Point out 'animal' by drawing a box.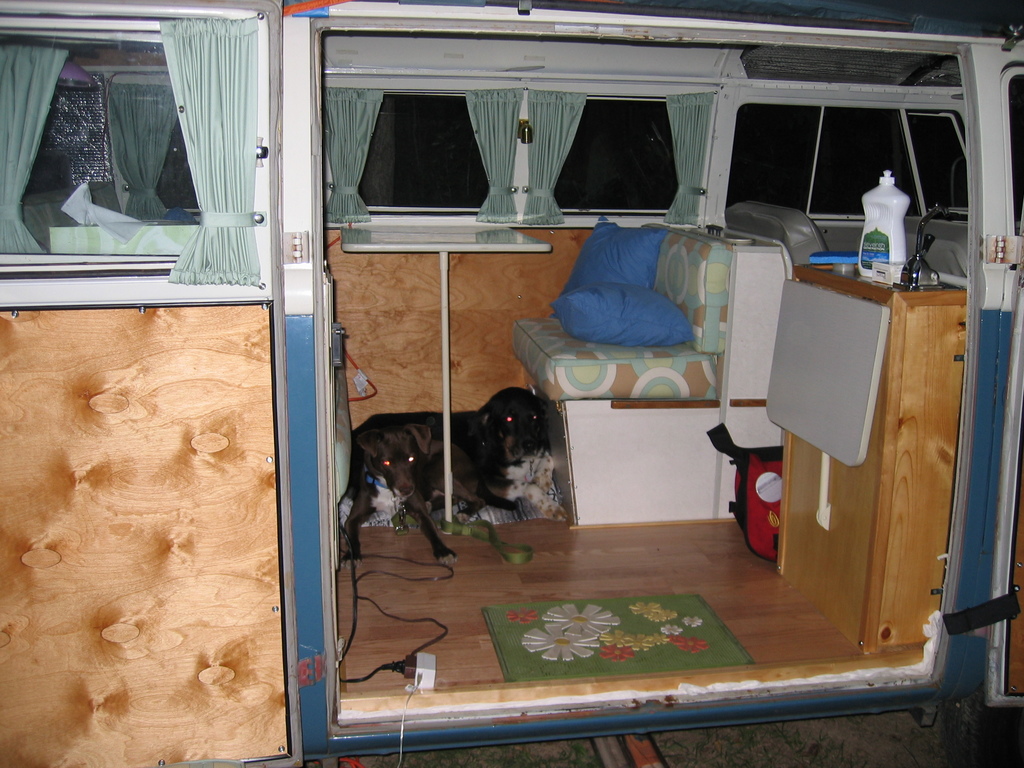
340:385:550:571.
